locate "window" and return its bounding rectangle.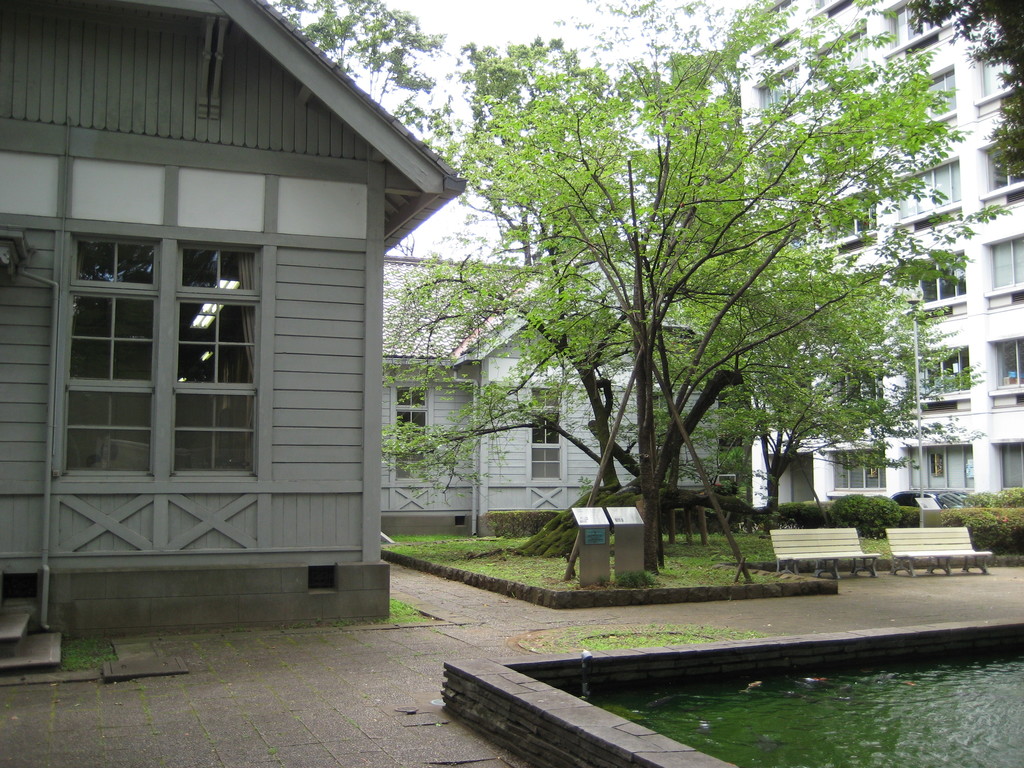
region(991, 233, 1023, 294).
